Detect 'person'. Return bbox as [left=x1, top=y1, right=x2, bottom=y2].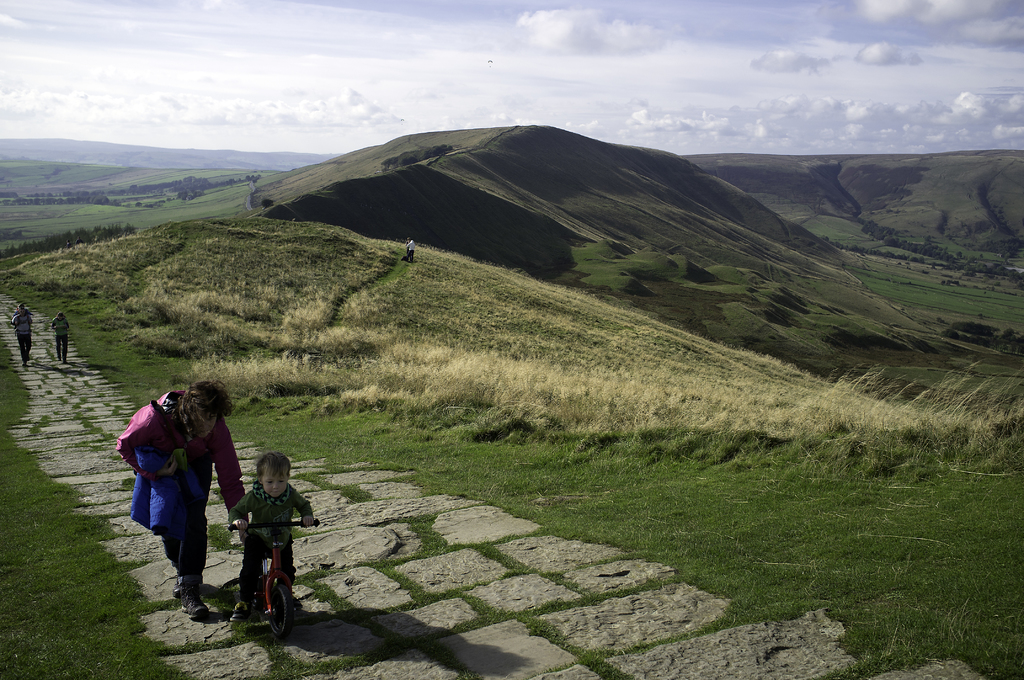
[left=11, top=302, right=35, bottom=369].
